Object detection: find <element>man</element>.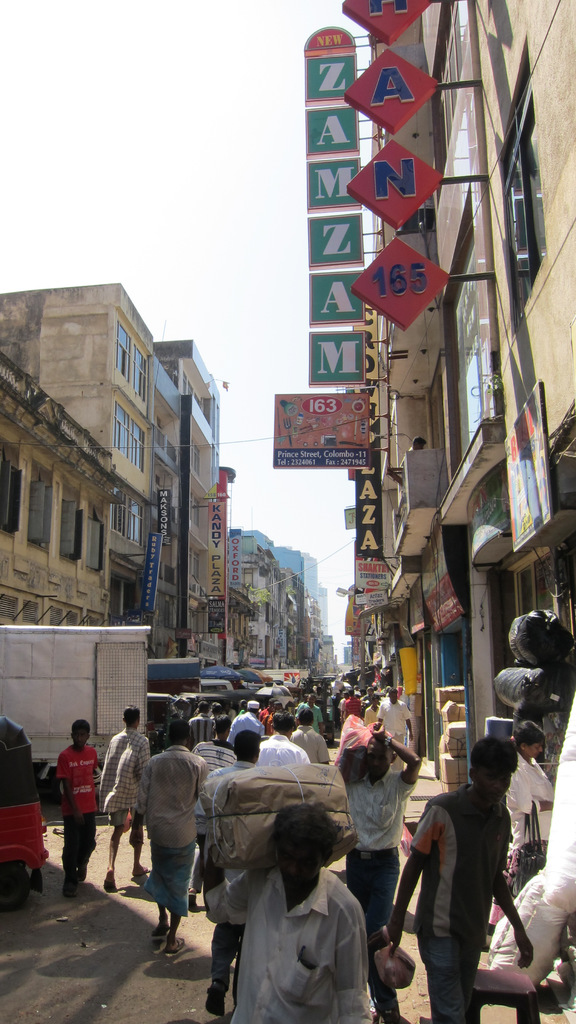
box=[129, 722, 206, 956].
